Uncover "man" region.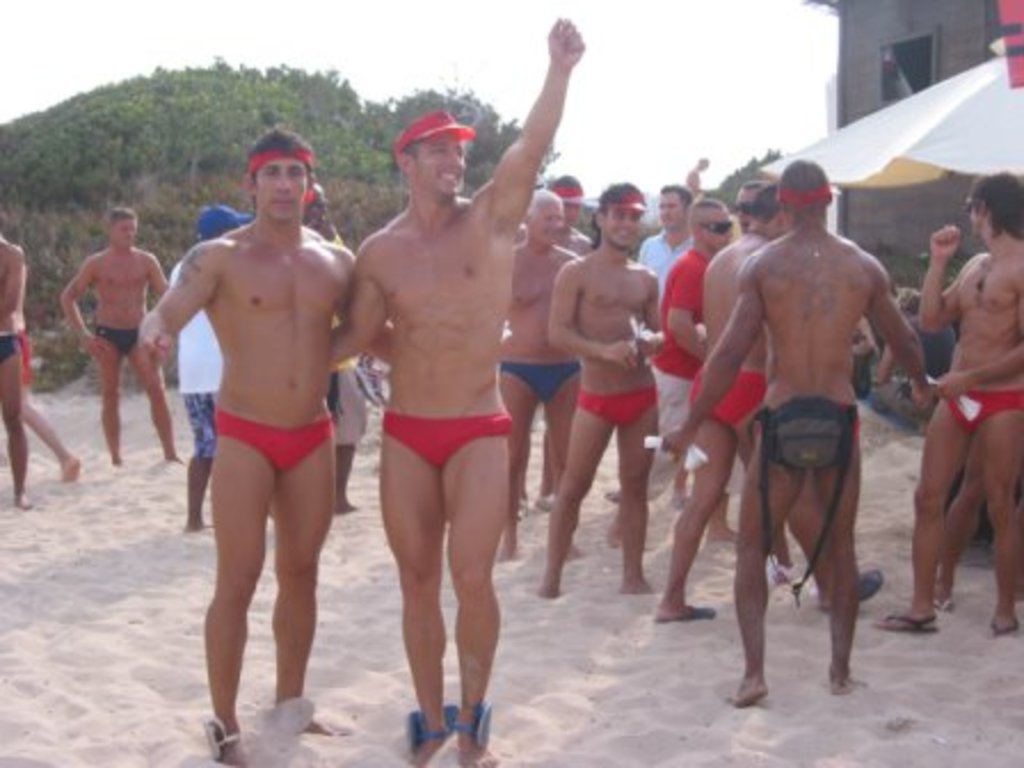
Uncovered: {"left": 347, "top": 9, "right": 585, "bottom": 766}.
